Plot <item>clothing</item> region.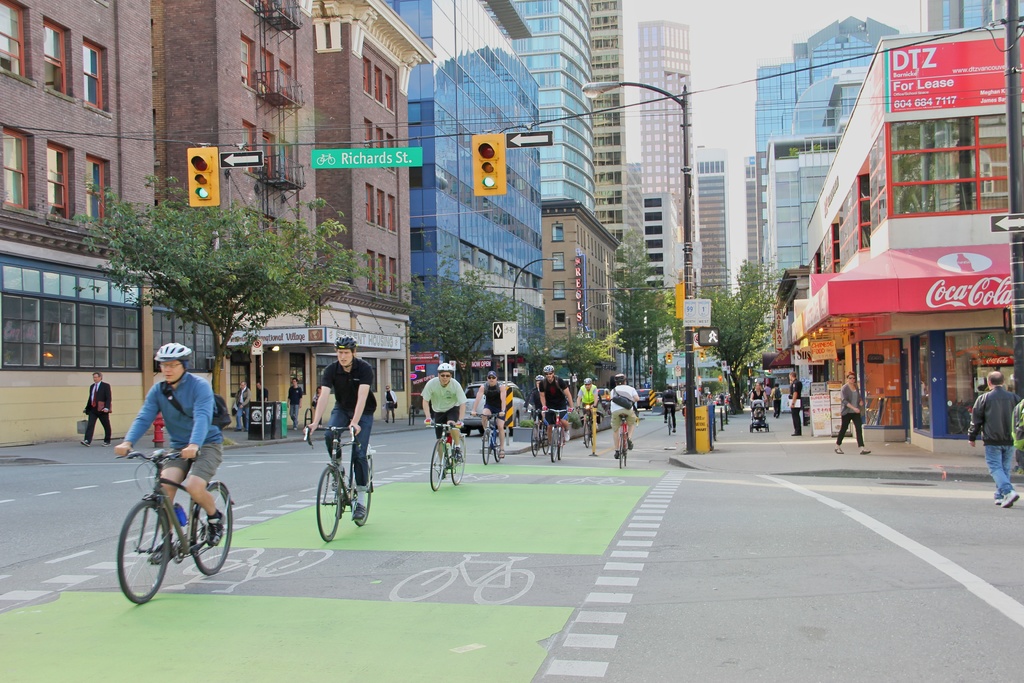
Plotted at Rect(124, 373, 226, 482).
